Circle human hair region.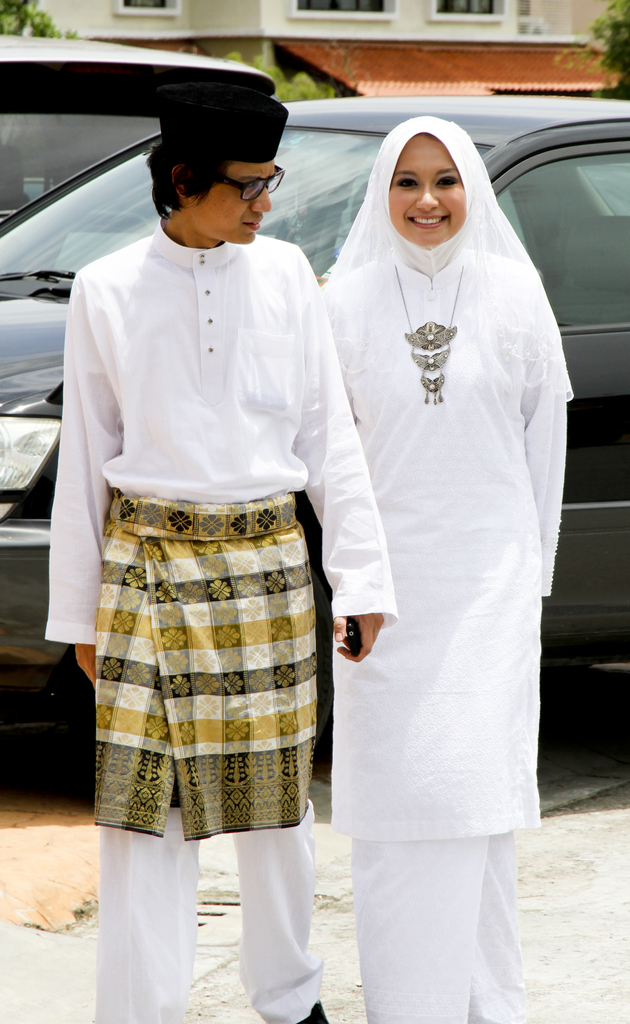
Region: <bbox>138, 104, 286, 216</bbox>.
